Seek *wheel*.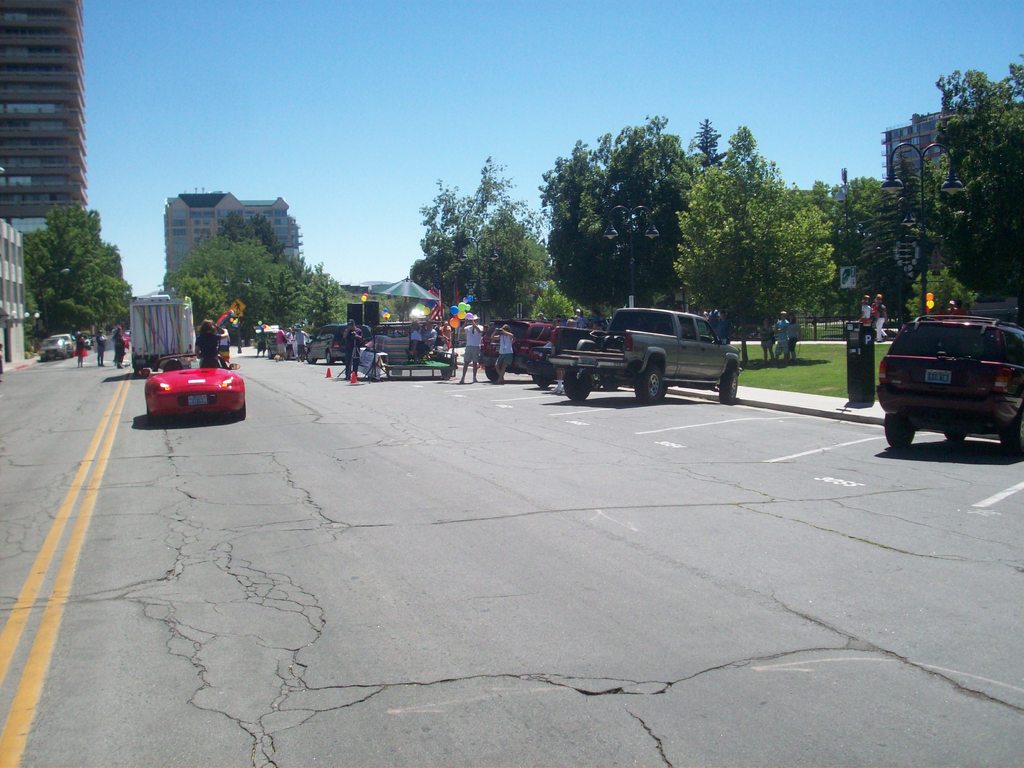
<region>1004, 408, 1023, 460</region>.
